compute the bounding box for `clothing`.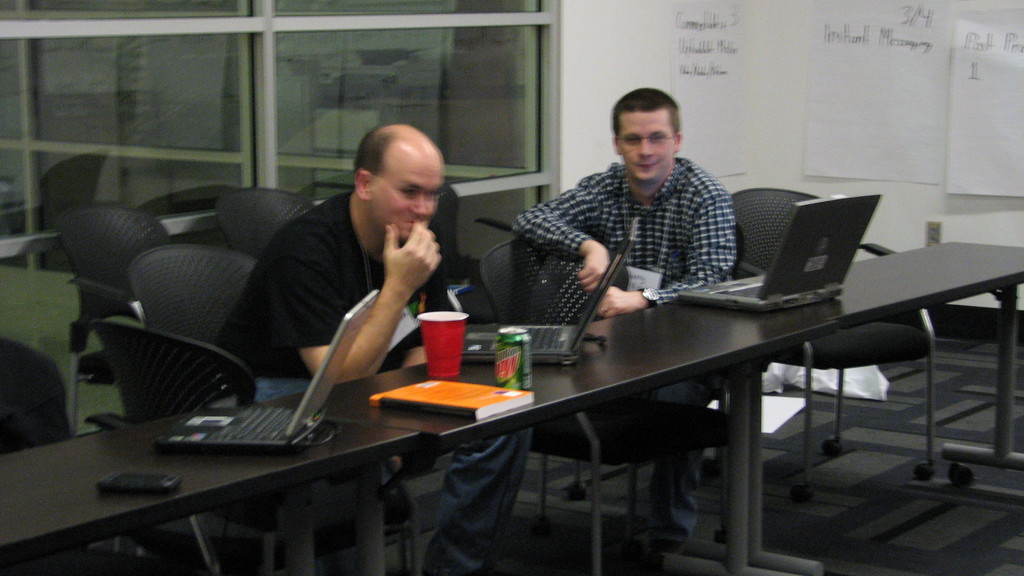
506,163,737,566.
